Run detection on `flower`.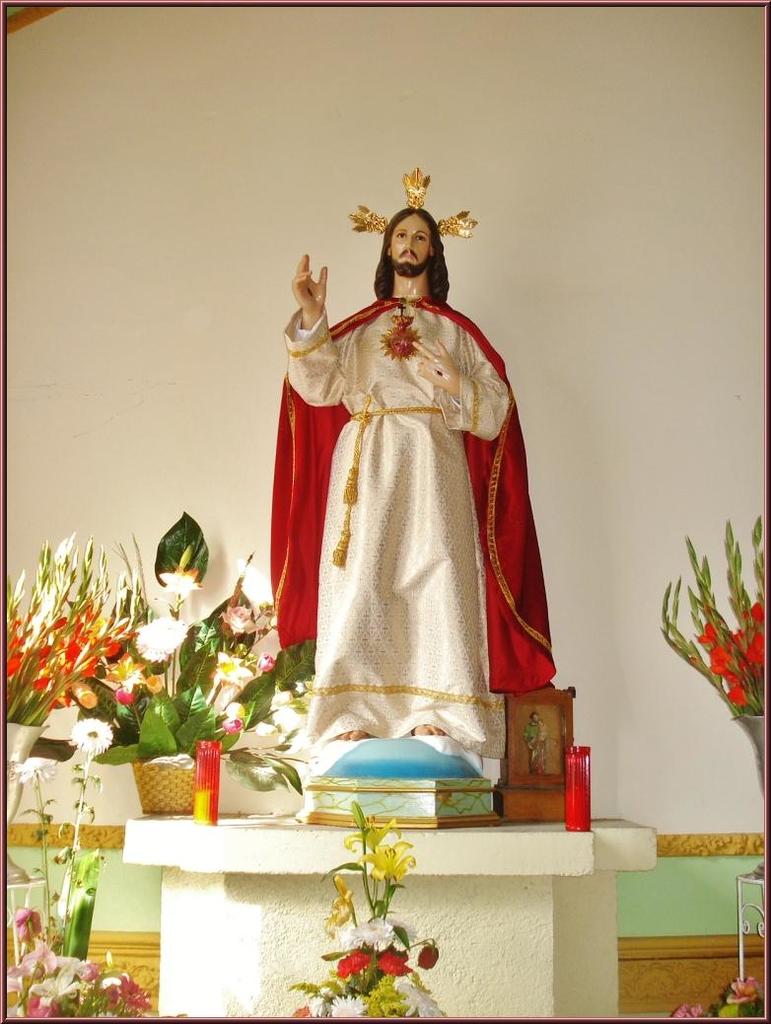
Result: x1=706, y1=646, x2=730, y2=678.
